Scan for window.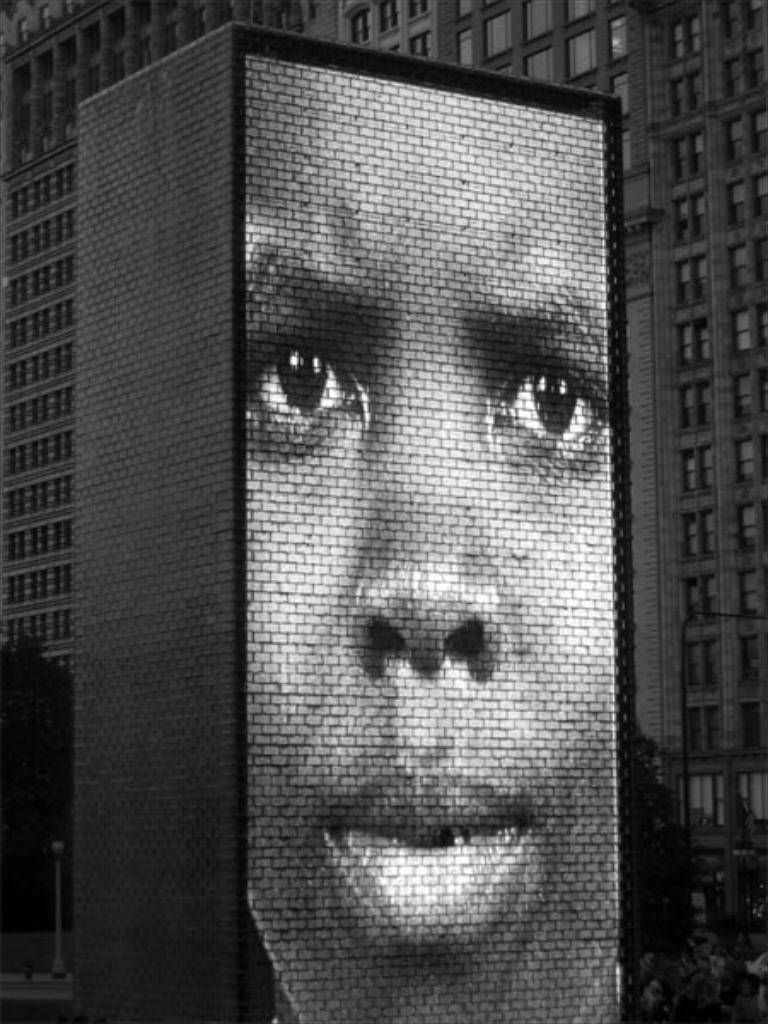
Scan result: bbox=[41, 96, 67, 133].
